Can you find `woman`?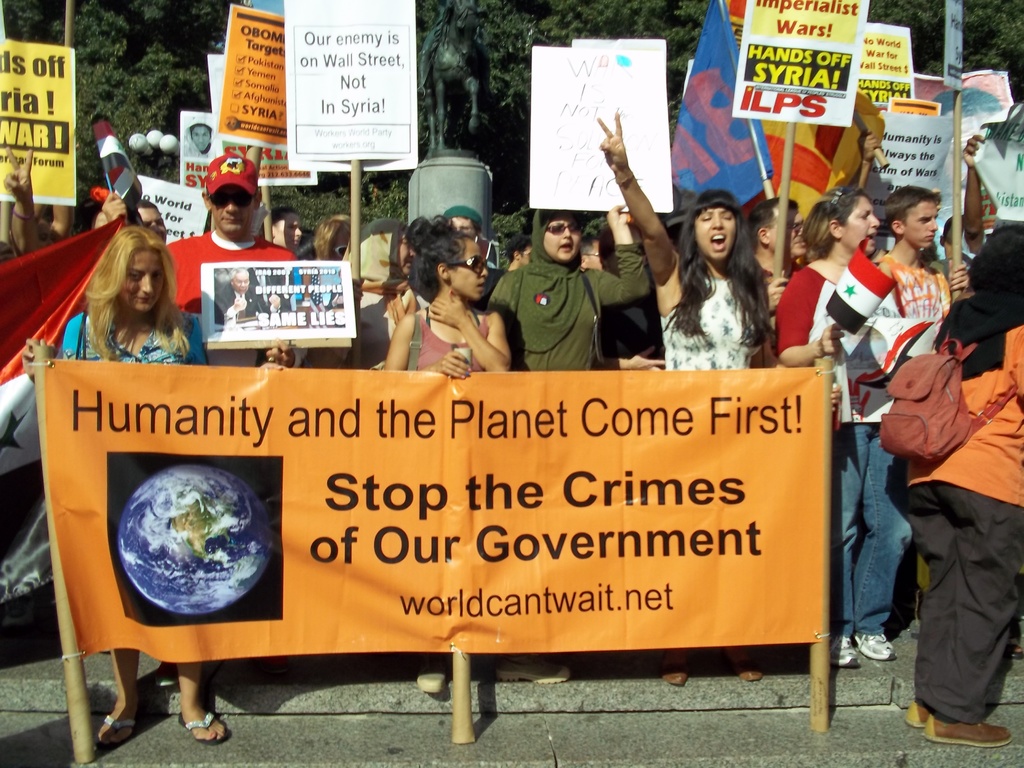
Yes, bounding box: bbox=(903, 222, 1023, 743).
